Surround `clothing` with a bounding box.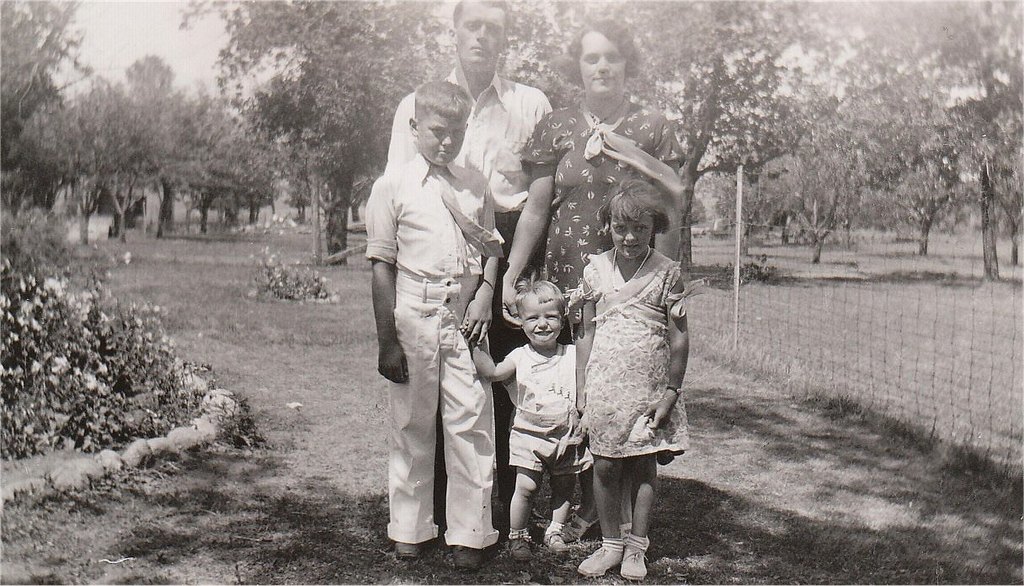
pyautogui.locateOnScreen(360, 148, 508, 548).
